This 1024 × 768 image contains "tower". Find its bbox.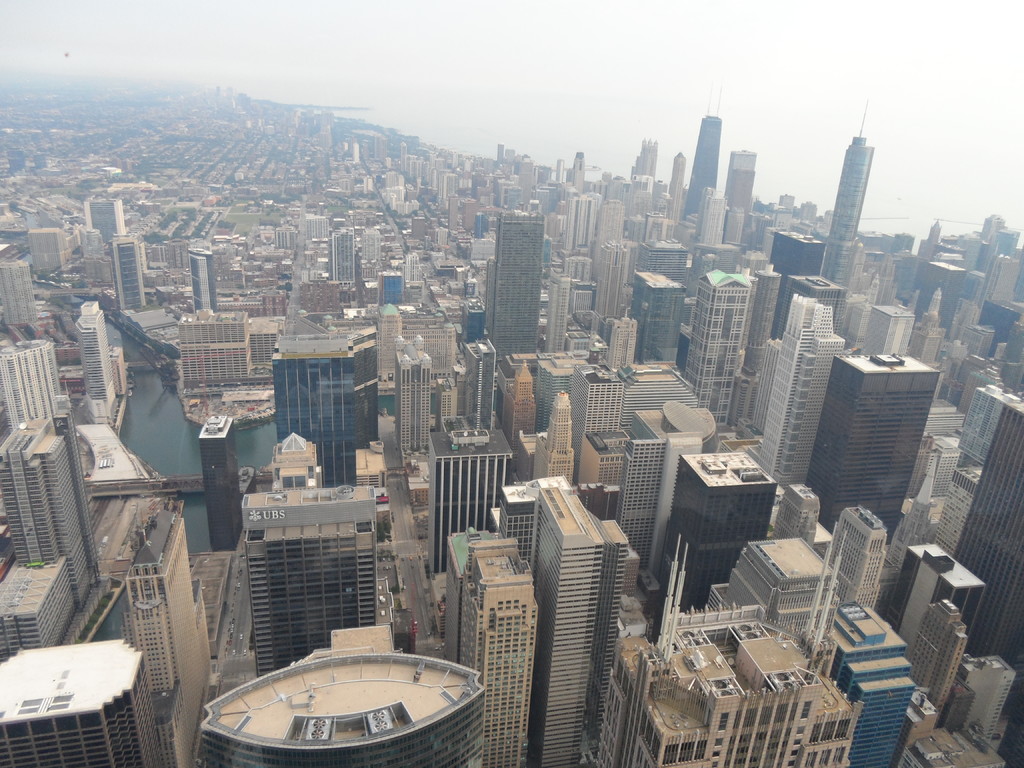
{"x1": 569, "y1": 415, "x2": 627, "y2": 531}.
